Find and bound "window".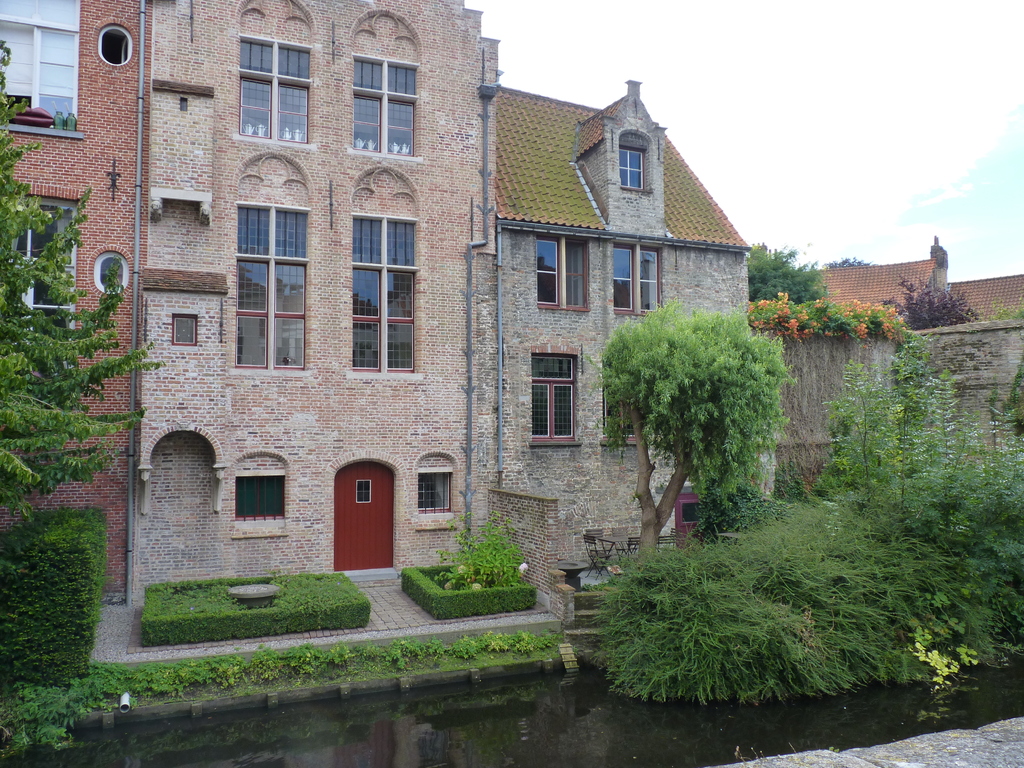
Bound: bbox(347, 213, 417, 376).
